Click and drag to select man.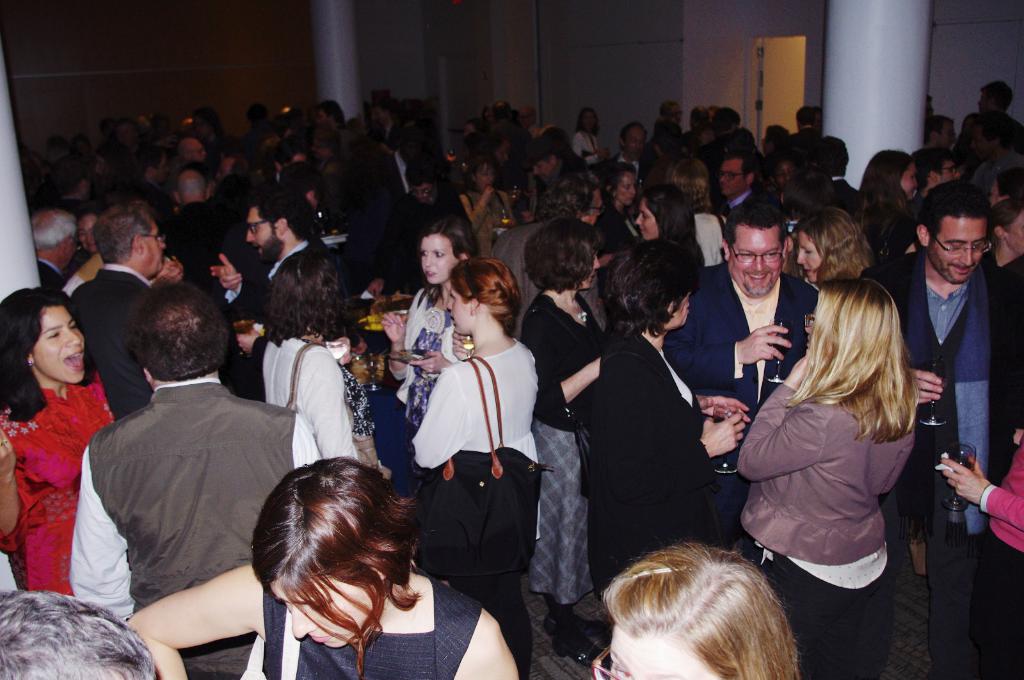
Selection: 52:153:99:214.
